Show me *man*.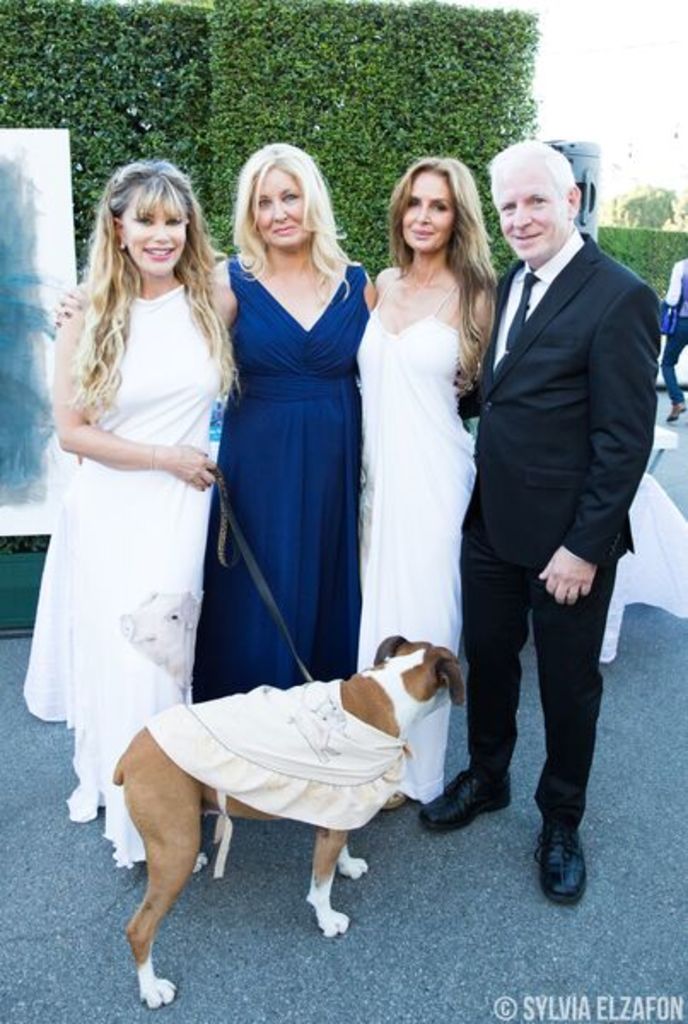
*man* is here: (454,140,633,915).
